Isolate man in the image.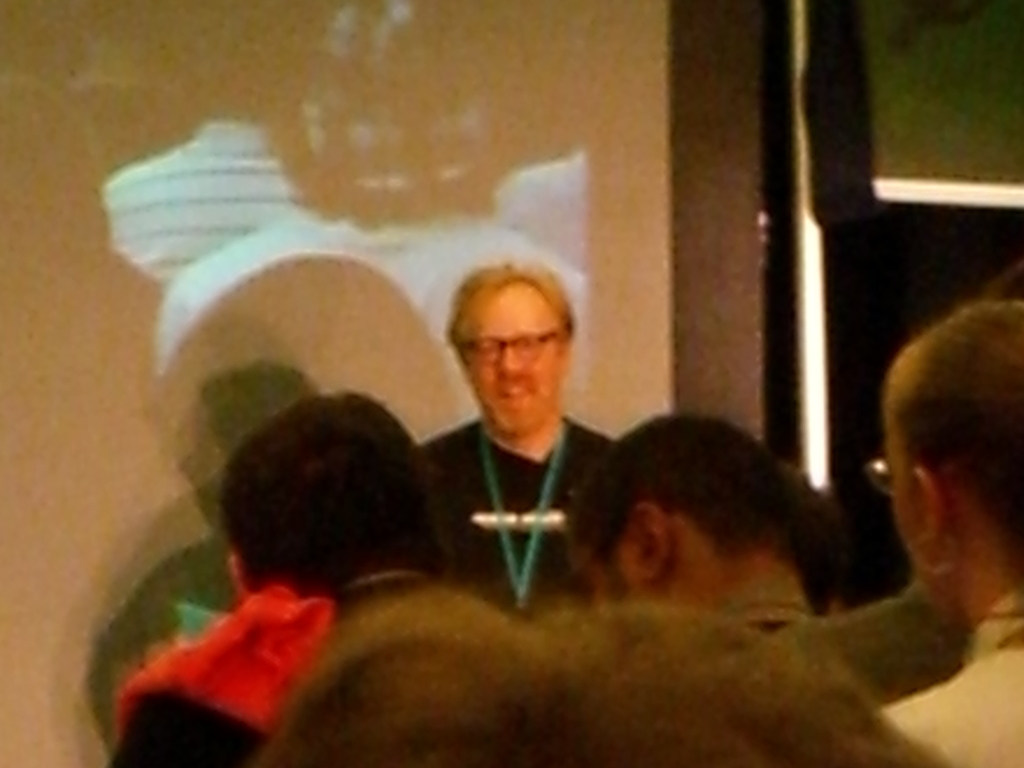
Isolated region: bbox(399, 270, 669, 648).
